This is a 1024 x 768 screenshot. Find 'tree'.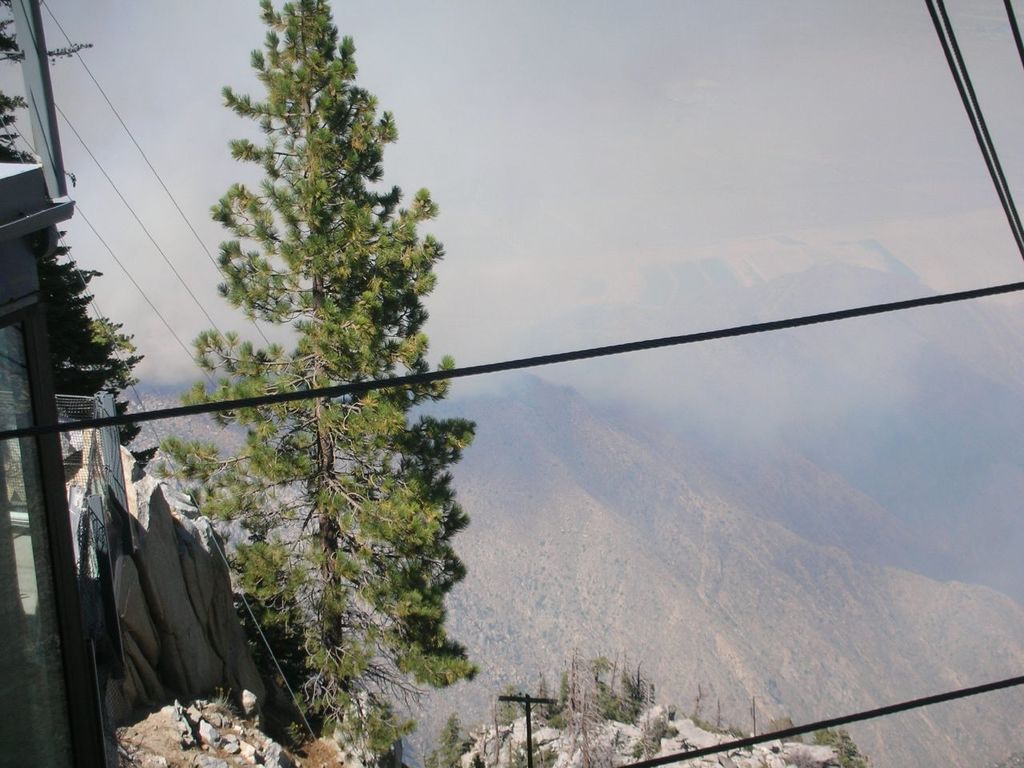
Bounding box: locate(162, 0, 475, 717).
